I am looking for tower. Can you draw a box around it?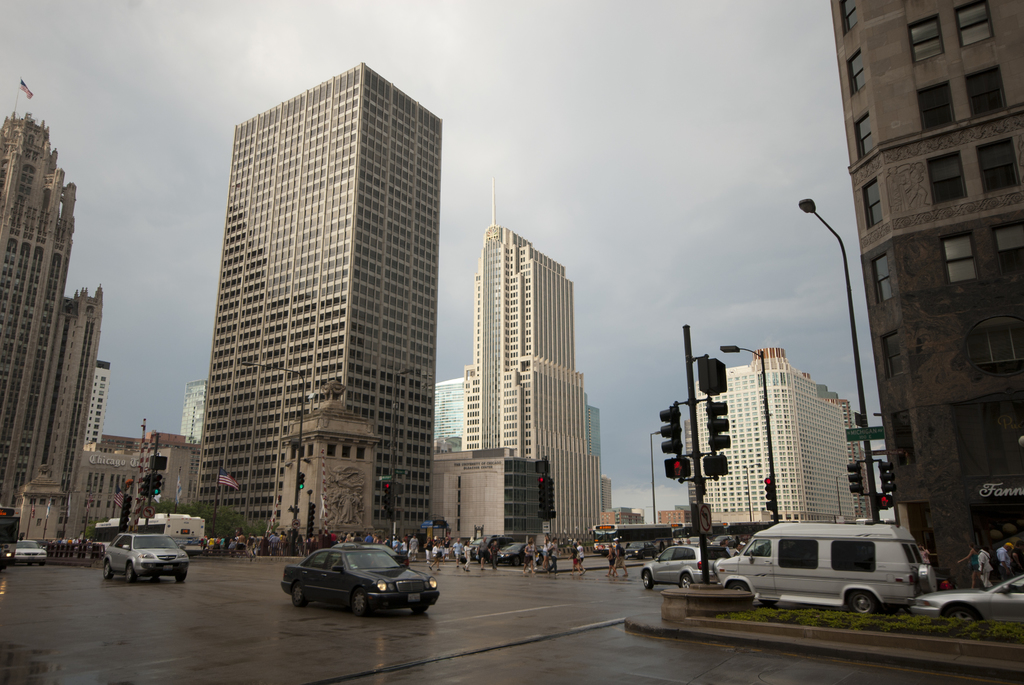
Sure, the bounding box is (x1=0, y1=120, x2=106, y2=536).
